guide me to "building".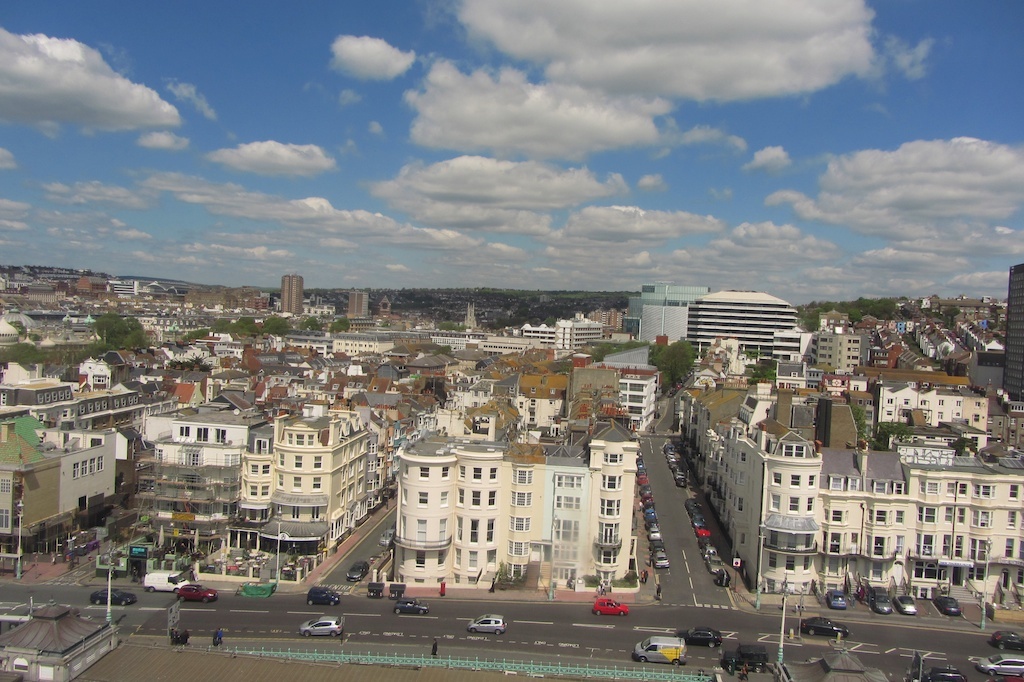
Guidance: (x1=685, y1=289, x2=800, y2=360).
